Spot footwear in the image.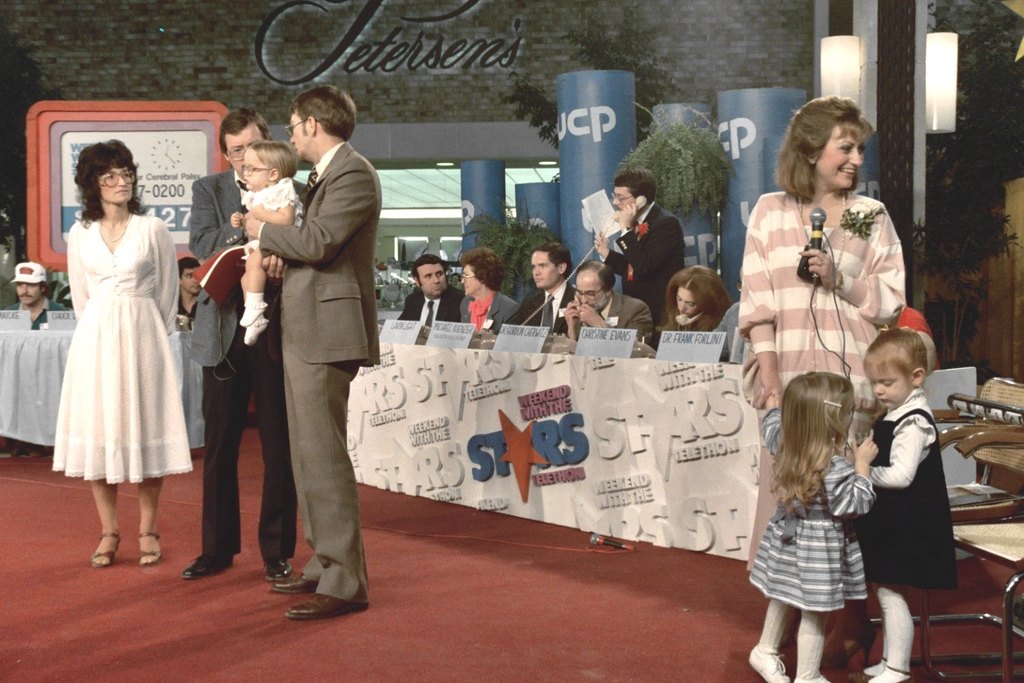
footwear found at box=[873, 664, 917, 682].
